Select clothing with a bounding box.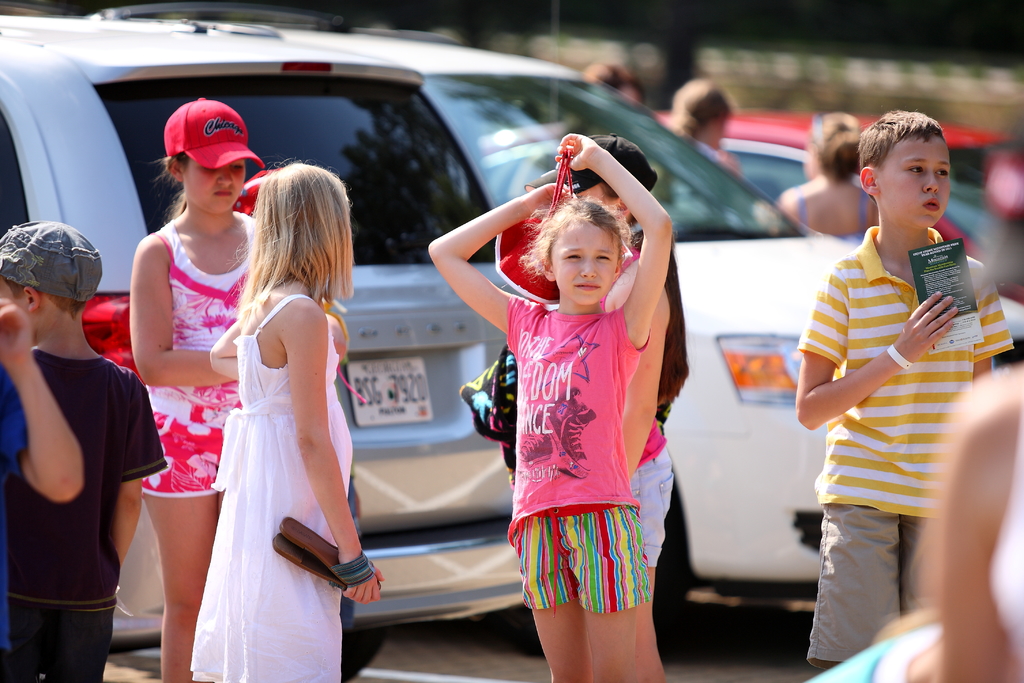
box=[508, 302, 650, 606].
